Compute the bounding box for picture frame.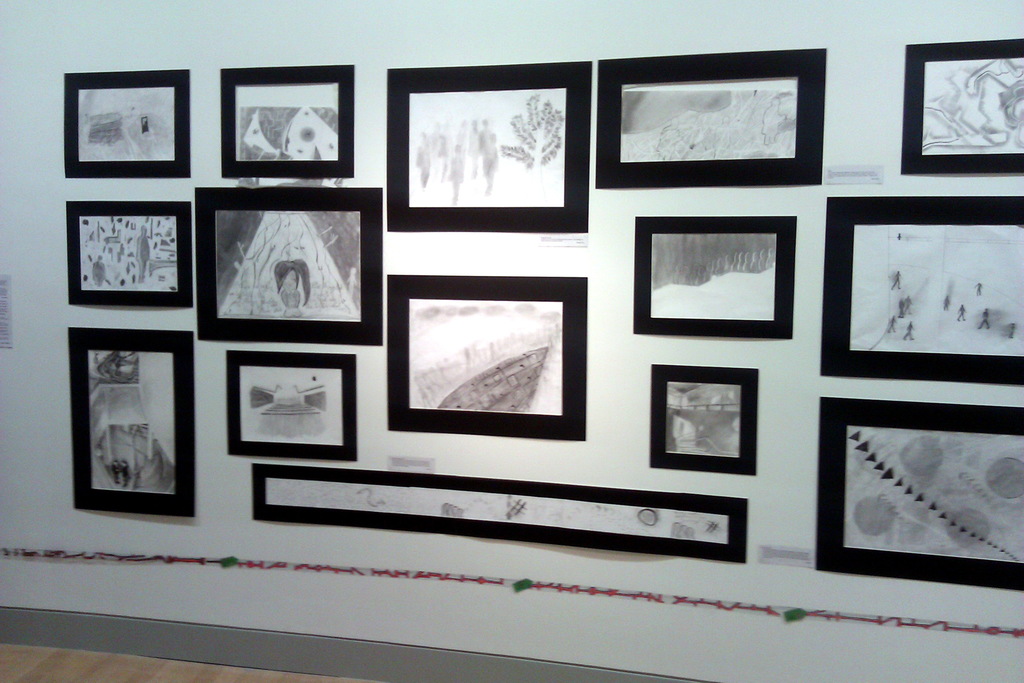
[819,397,1023,591].
